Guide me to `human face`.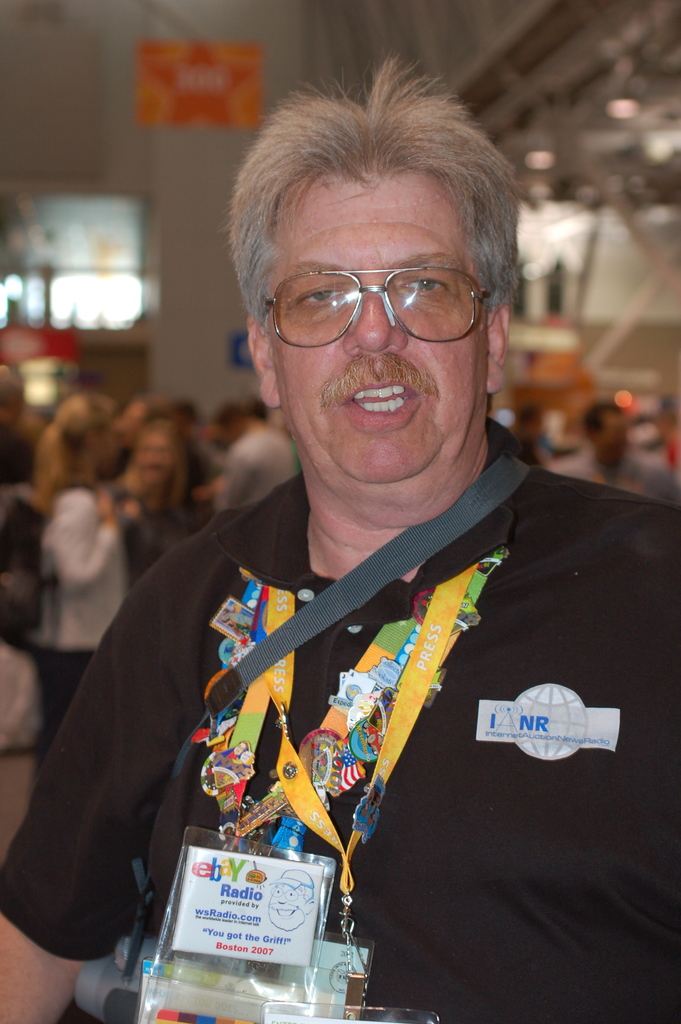
Guidance: (x1=283, y1=178, x2=491, y2=510).
